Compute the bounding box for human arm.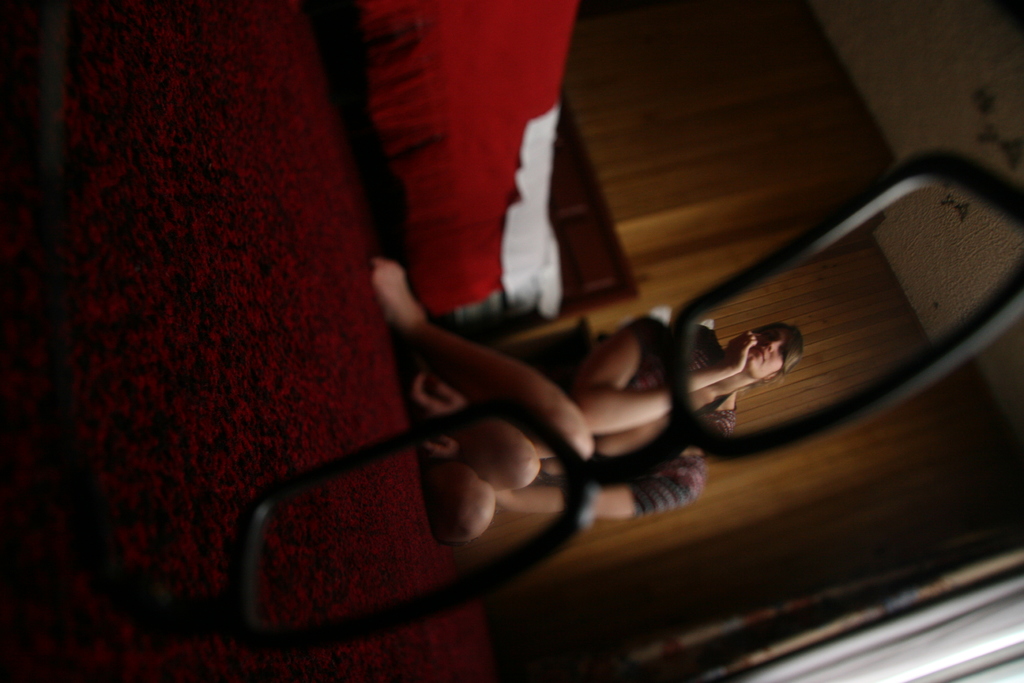
x1=574, y1=325, x2=758, y2=437.
